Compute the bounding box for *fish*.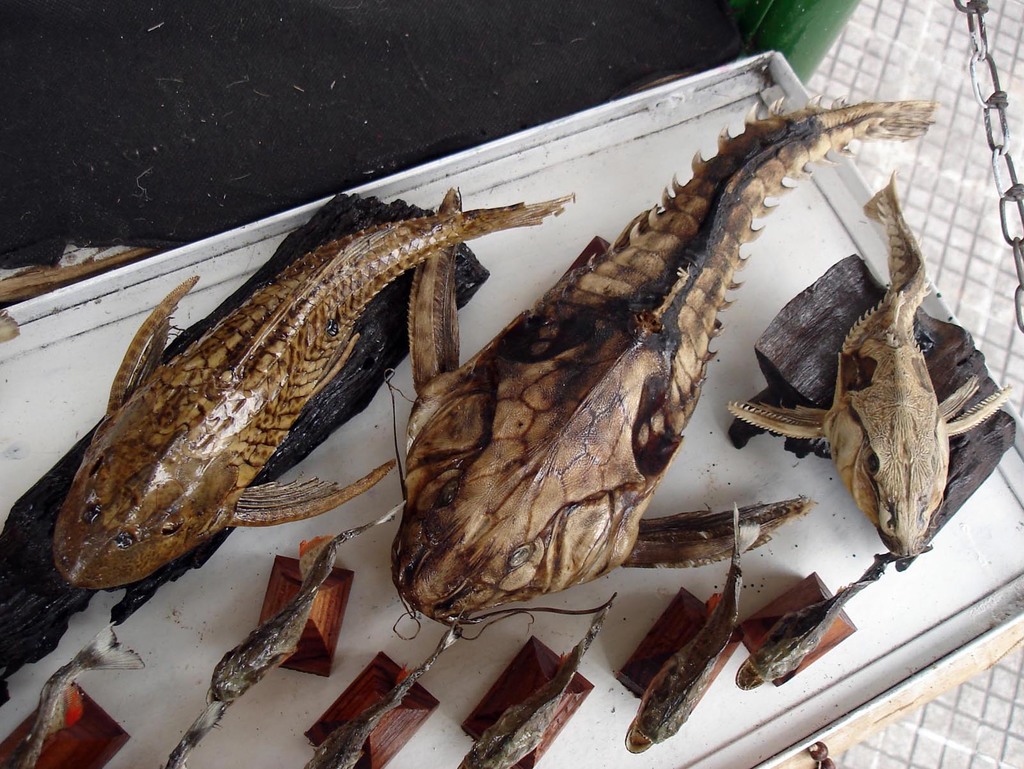
bbox=[717, 182, 1023, 581].
